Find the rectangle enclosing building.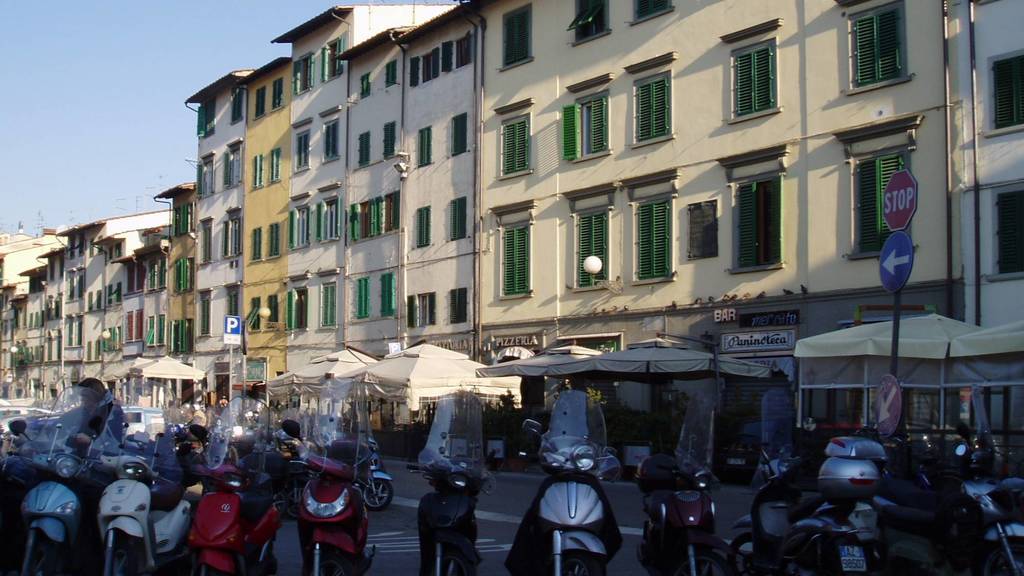
(left=399, top=7, right=467, bottom=361).
